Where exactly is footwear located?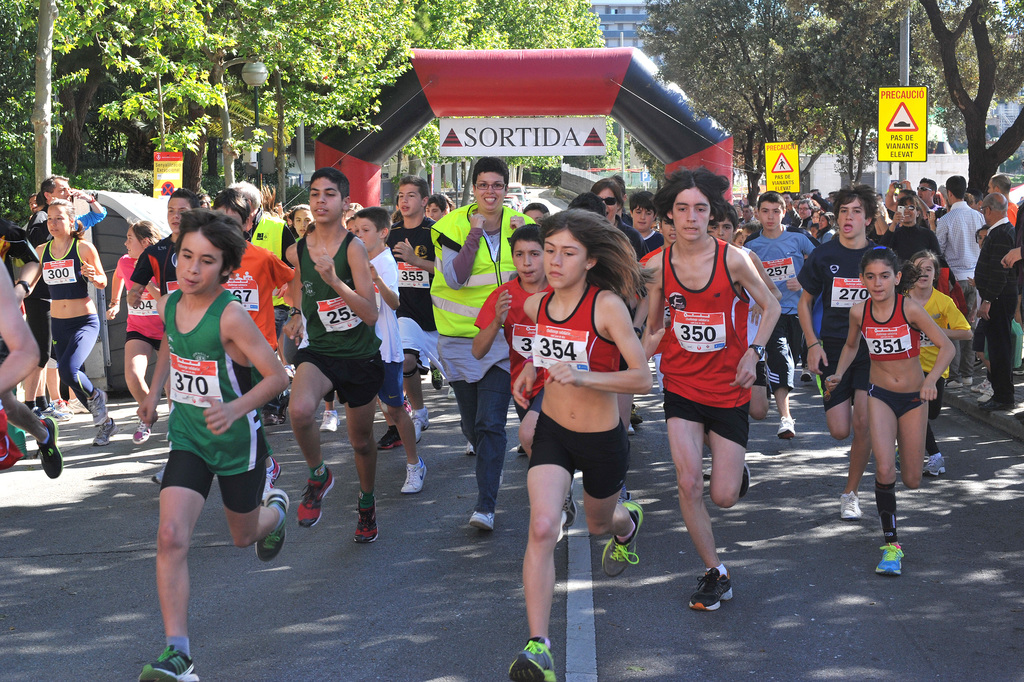
Its bounding box is left=49, top=399, right=70, bottom=414.
